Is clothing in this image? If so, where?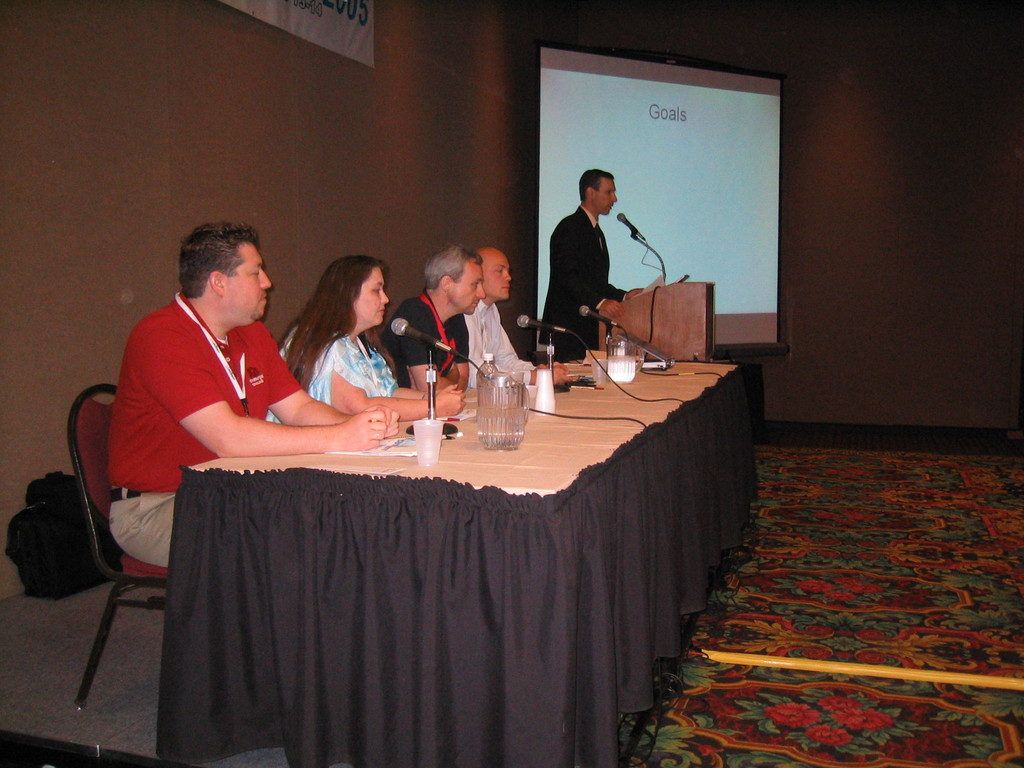
Yes, at box(463, 296, 533, 390).
